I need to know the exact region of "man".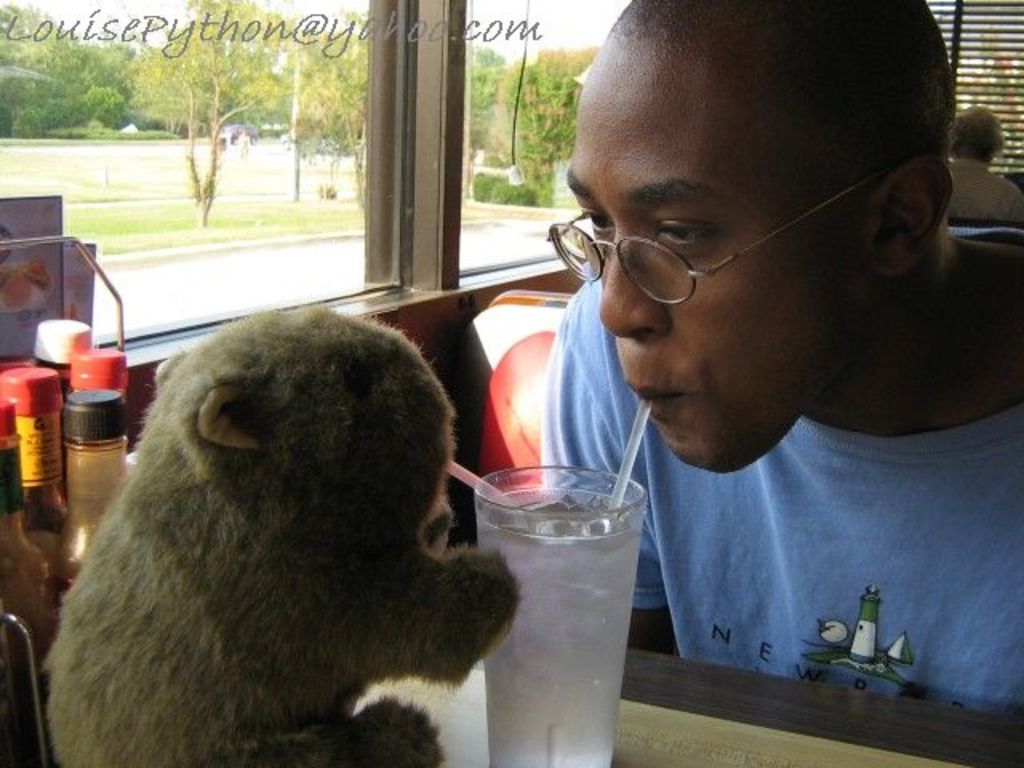
Region: [538,0,1022,715].
